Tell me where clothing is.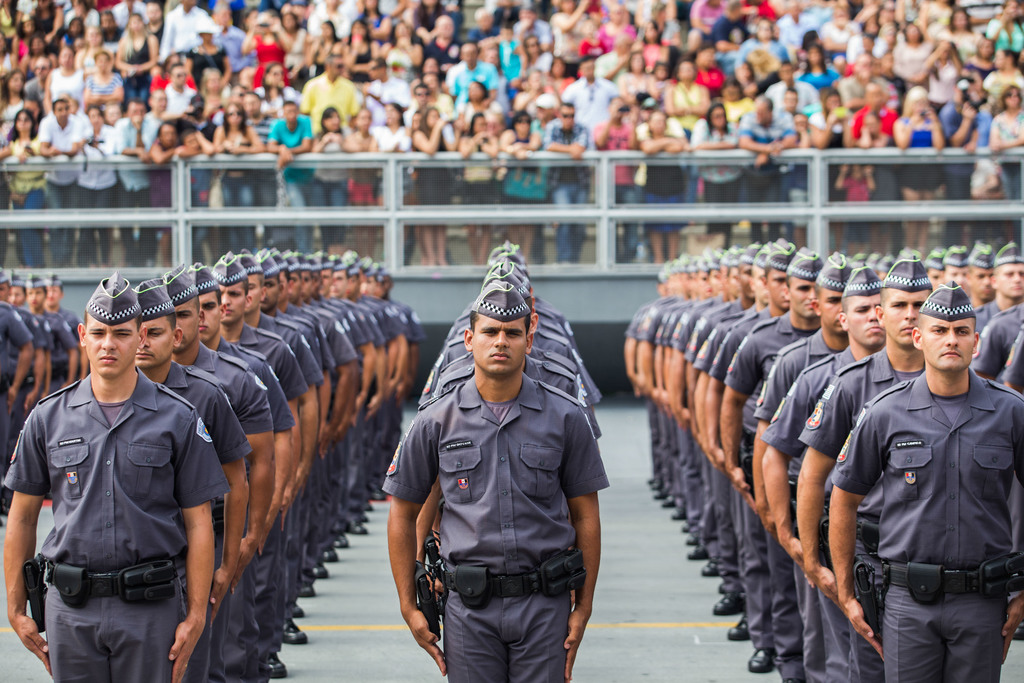
clothing is at select_region(257, 307, 328, 379).
